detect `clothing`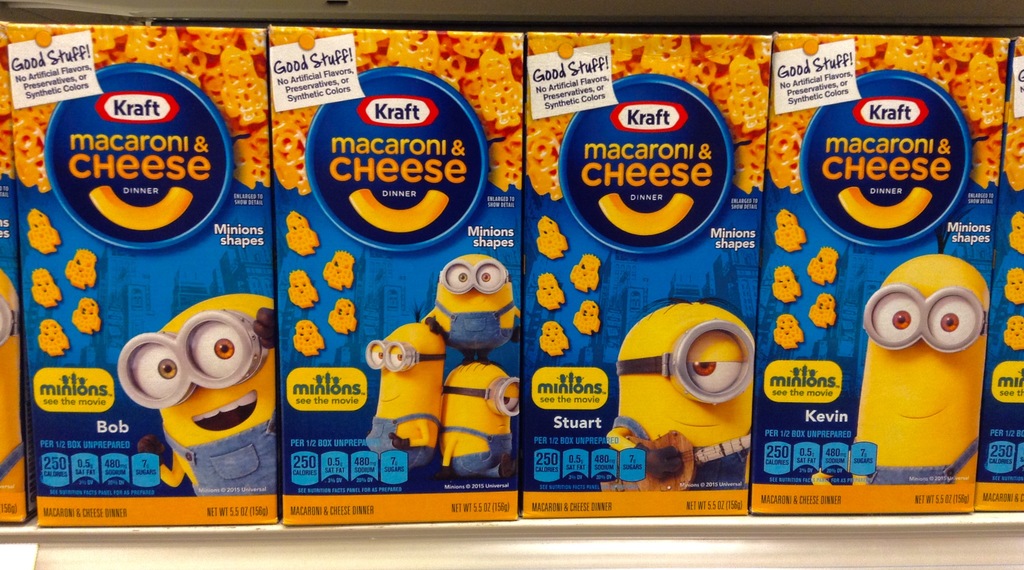
{"left": 444, "top": 424, "right": 513, "bottom": 479}
